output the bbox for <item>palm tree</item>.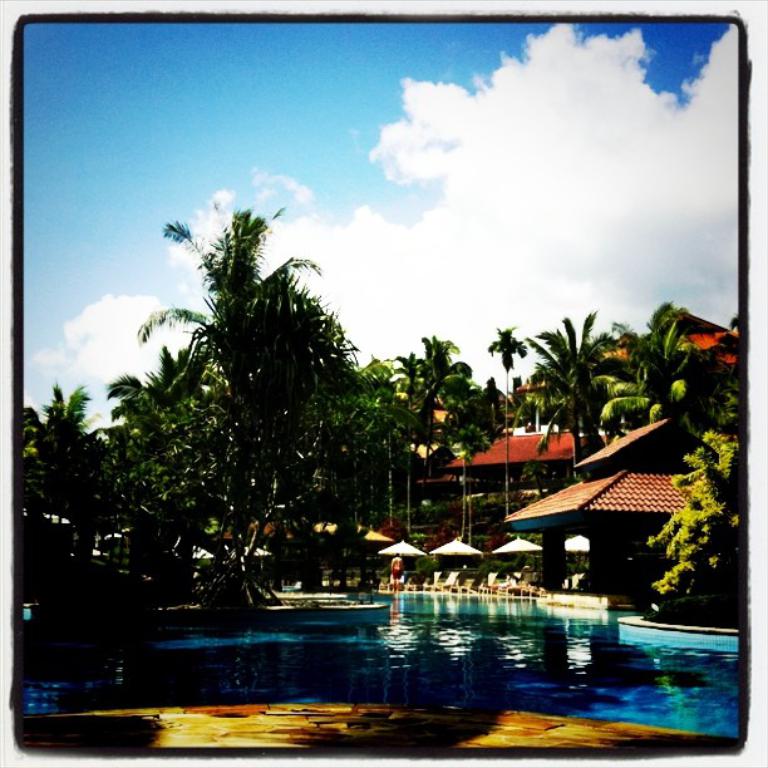
locate(489, 312, 547, 496).
